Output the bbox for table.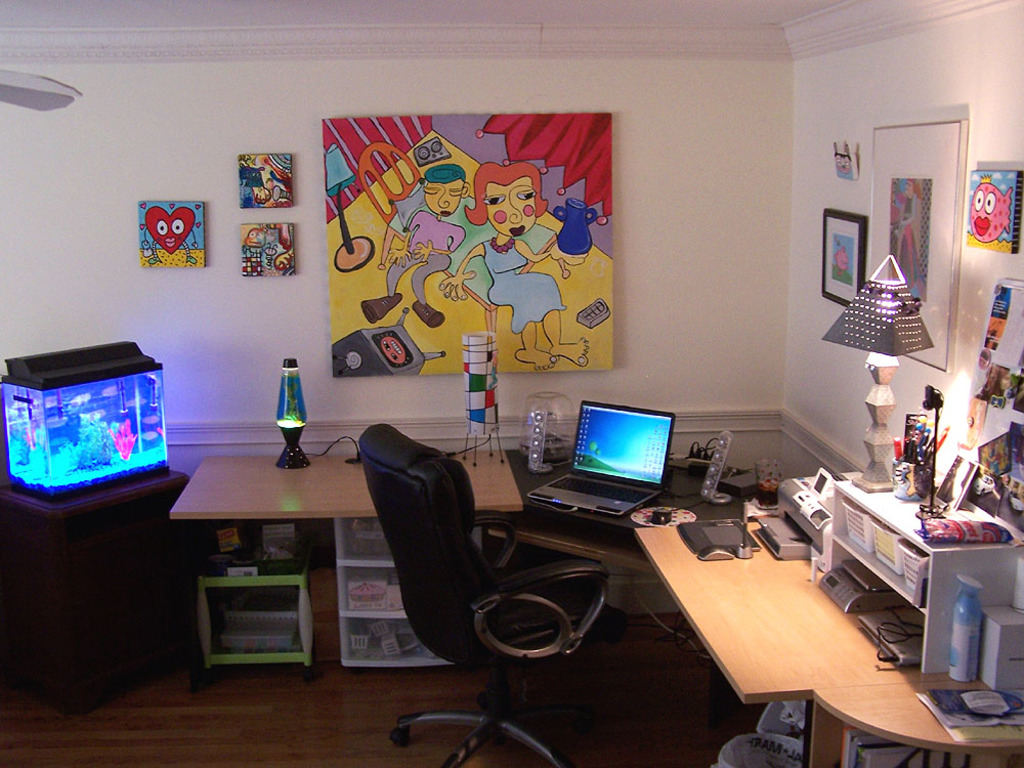
<bbox>165, 451, 524, 658</bbox>.
